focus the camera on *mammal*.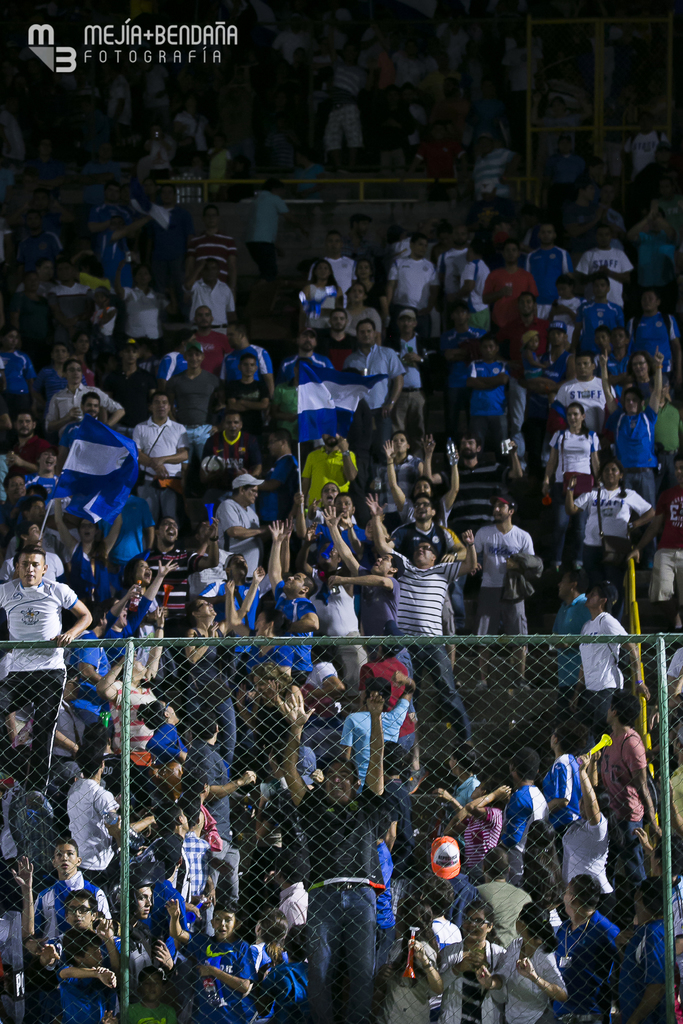
Focus region: 476/504/552/646.
